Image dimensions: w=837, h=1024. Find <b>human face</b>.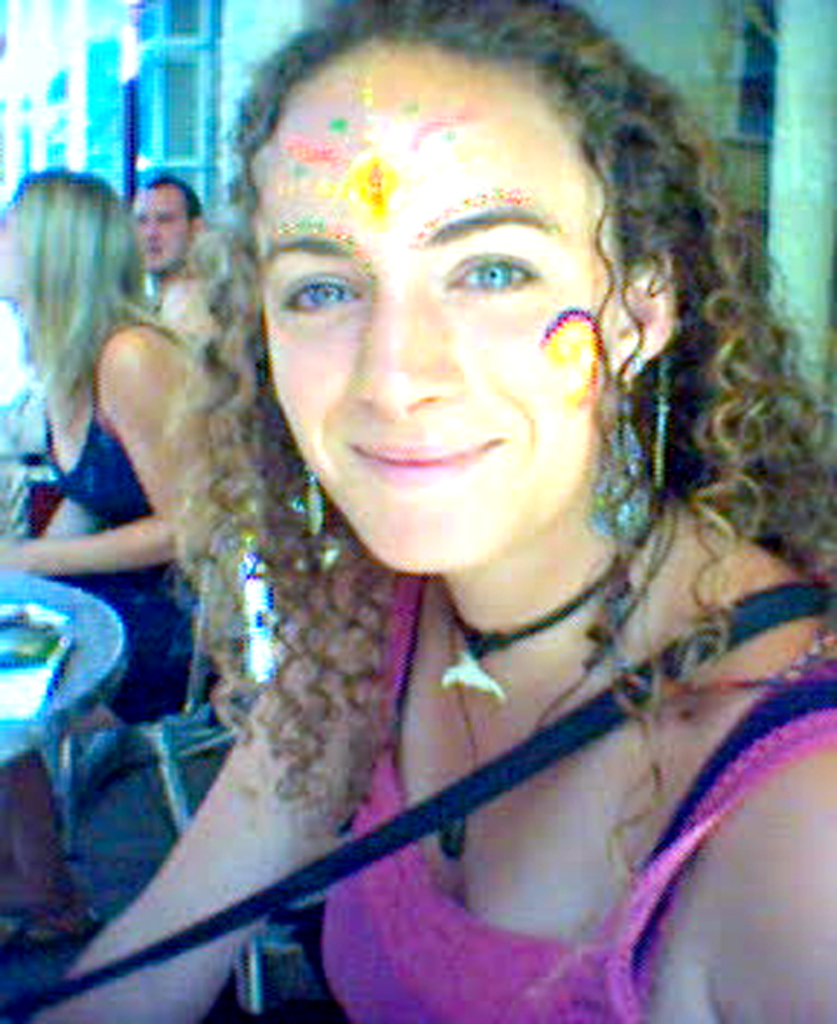
<bbox>265, 35, 612, 576</bbox>.
